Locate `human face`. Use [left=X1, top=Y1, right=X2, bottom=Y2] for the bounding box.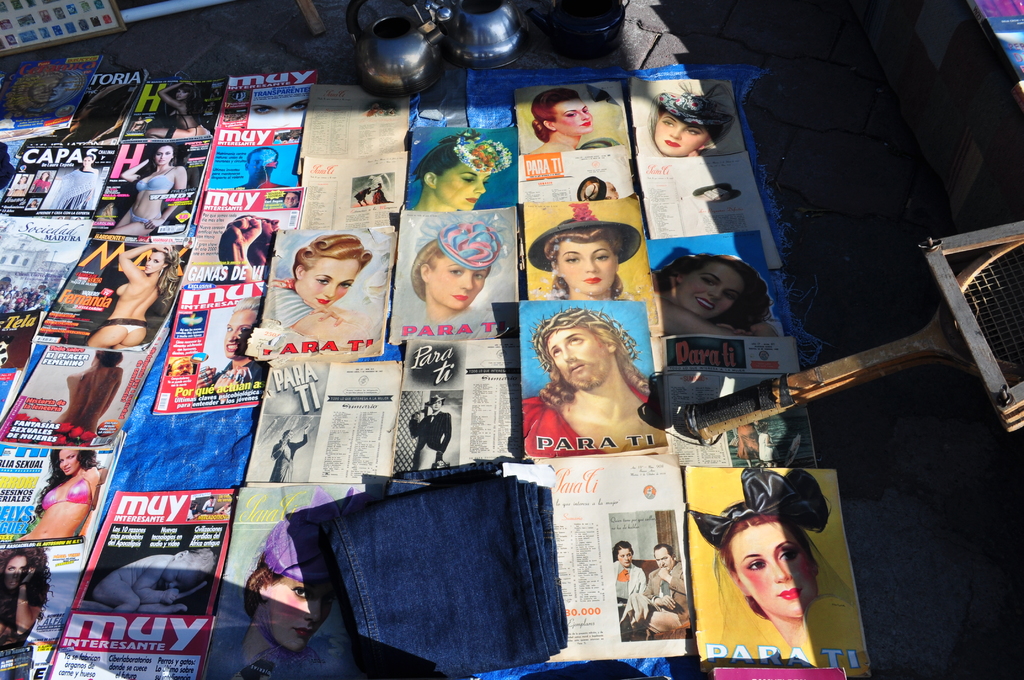
[left=557, top=234, right=618, bottom=295].
